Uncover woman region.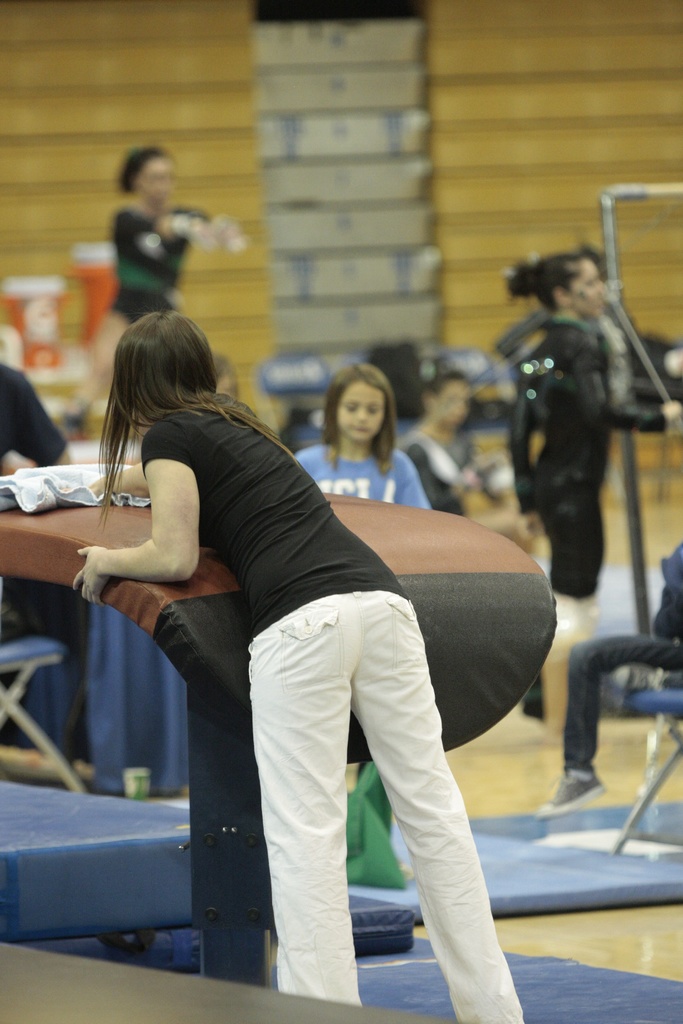
Uncovered: [500,231,682,781].
